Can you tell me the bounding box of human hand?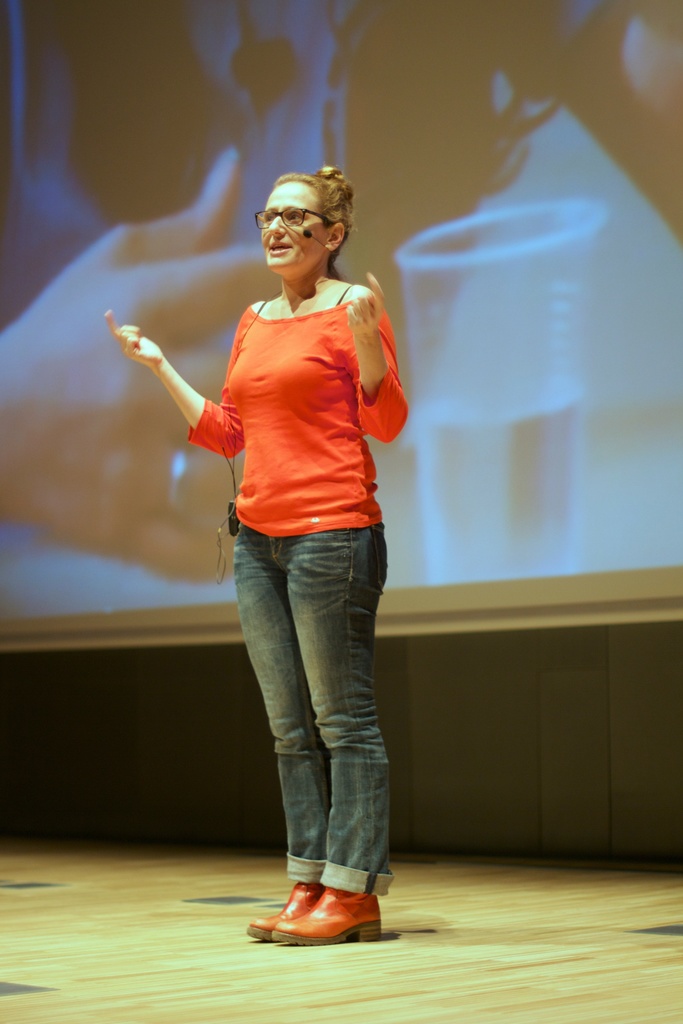
[100,309,199,383].
